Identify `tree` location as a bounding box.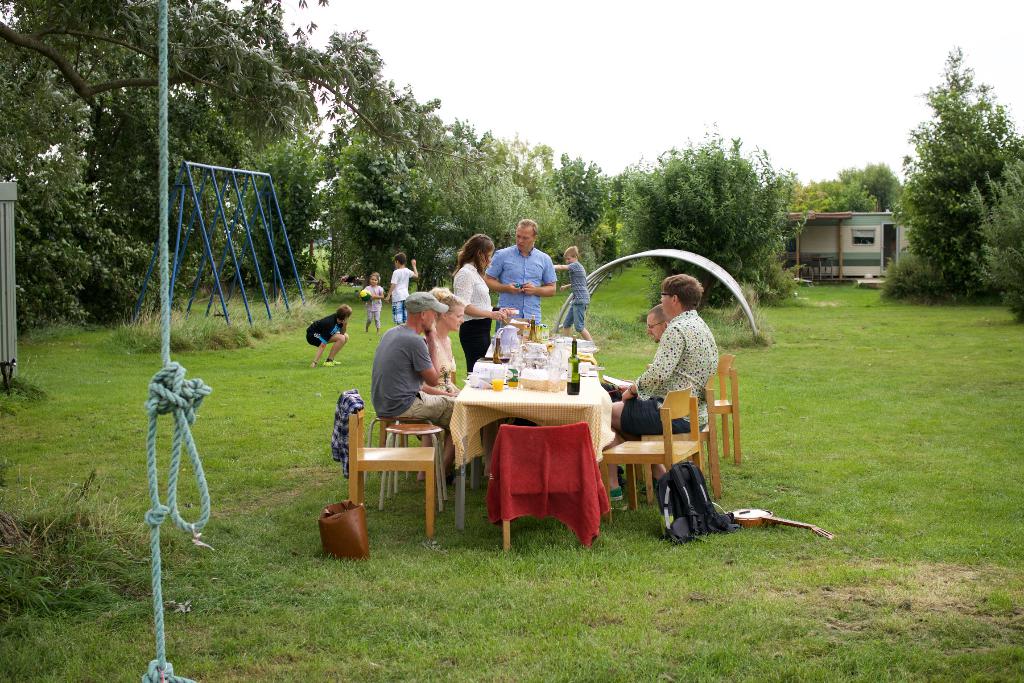
bbox(614, 129, 797, 315).
